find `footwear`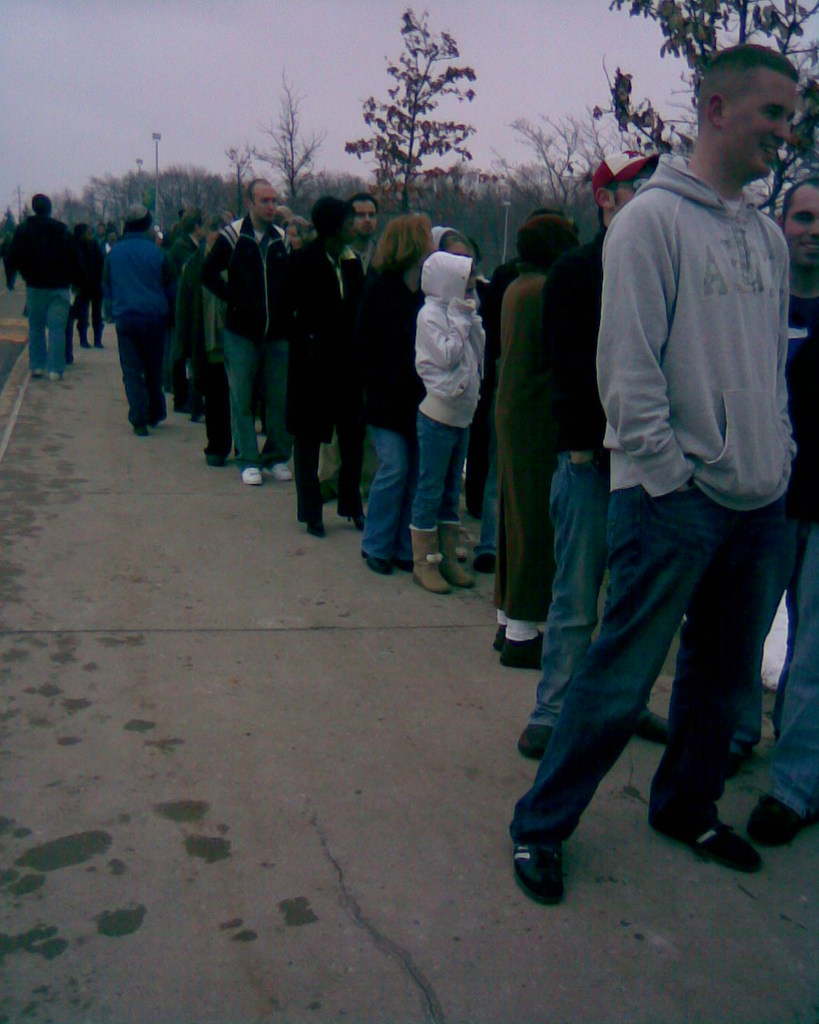
(130, 420, 150, 436)
